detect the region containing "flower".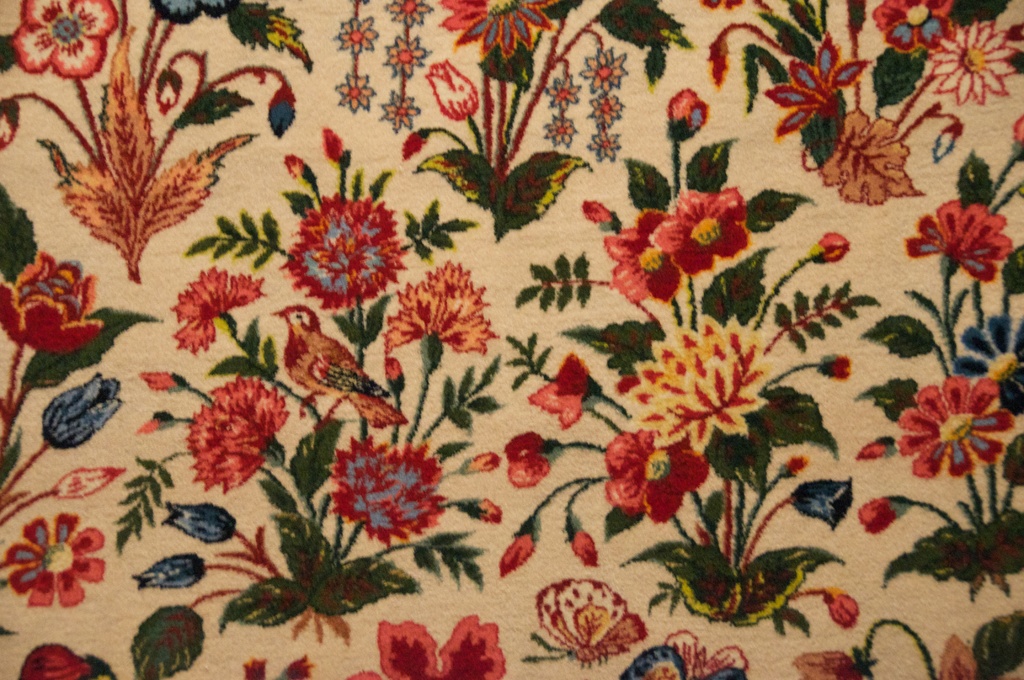
(x1=184, y1=371, x2=294, y2=496).
